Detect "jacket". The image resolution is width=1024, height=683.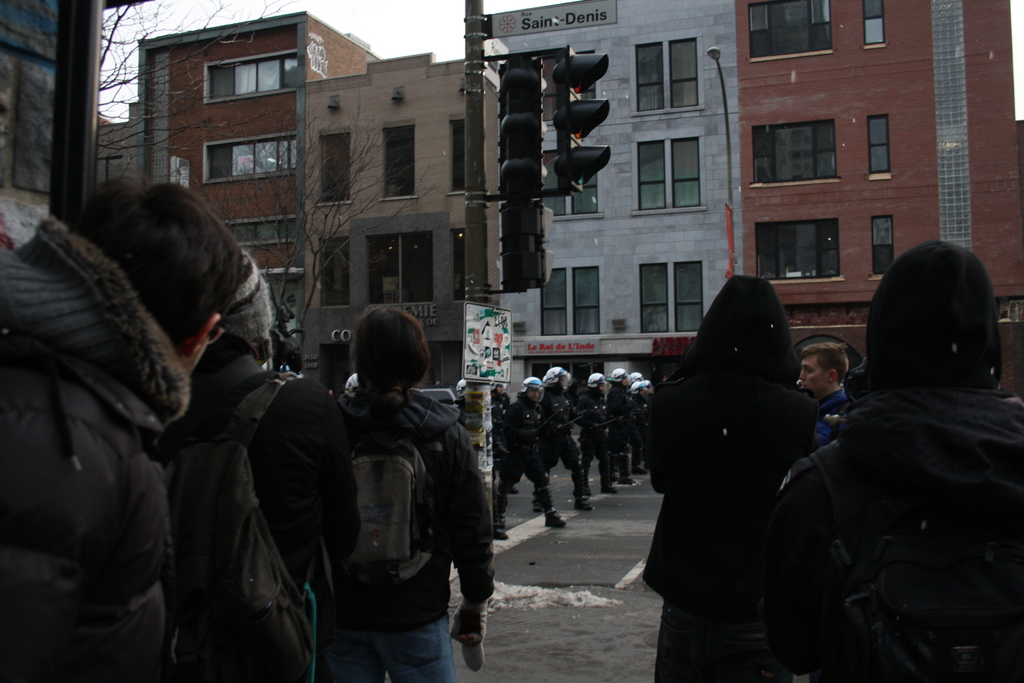
Rect(575, 390, 606, 446).
